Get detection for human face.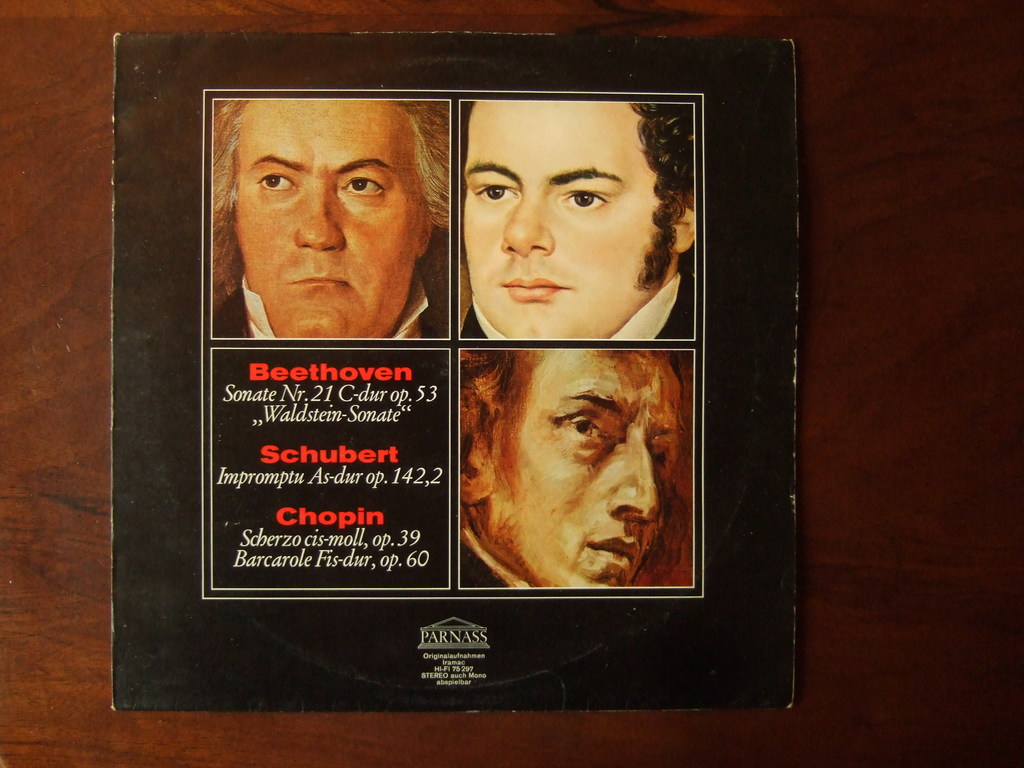
Detection: region(483, 352, 676, 586).
